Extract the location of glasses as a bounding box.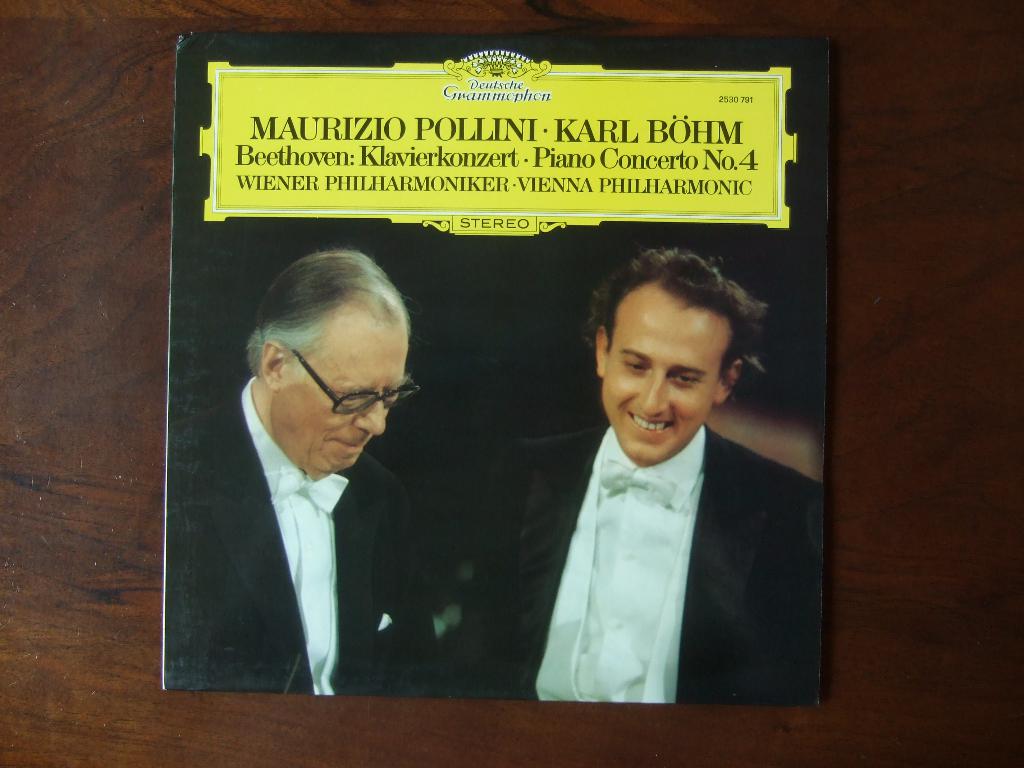
crop(288, 364, 399, 431).
